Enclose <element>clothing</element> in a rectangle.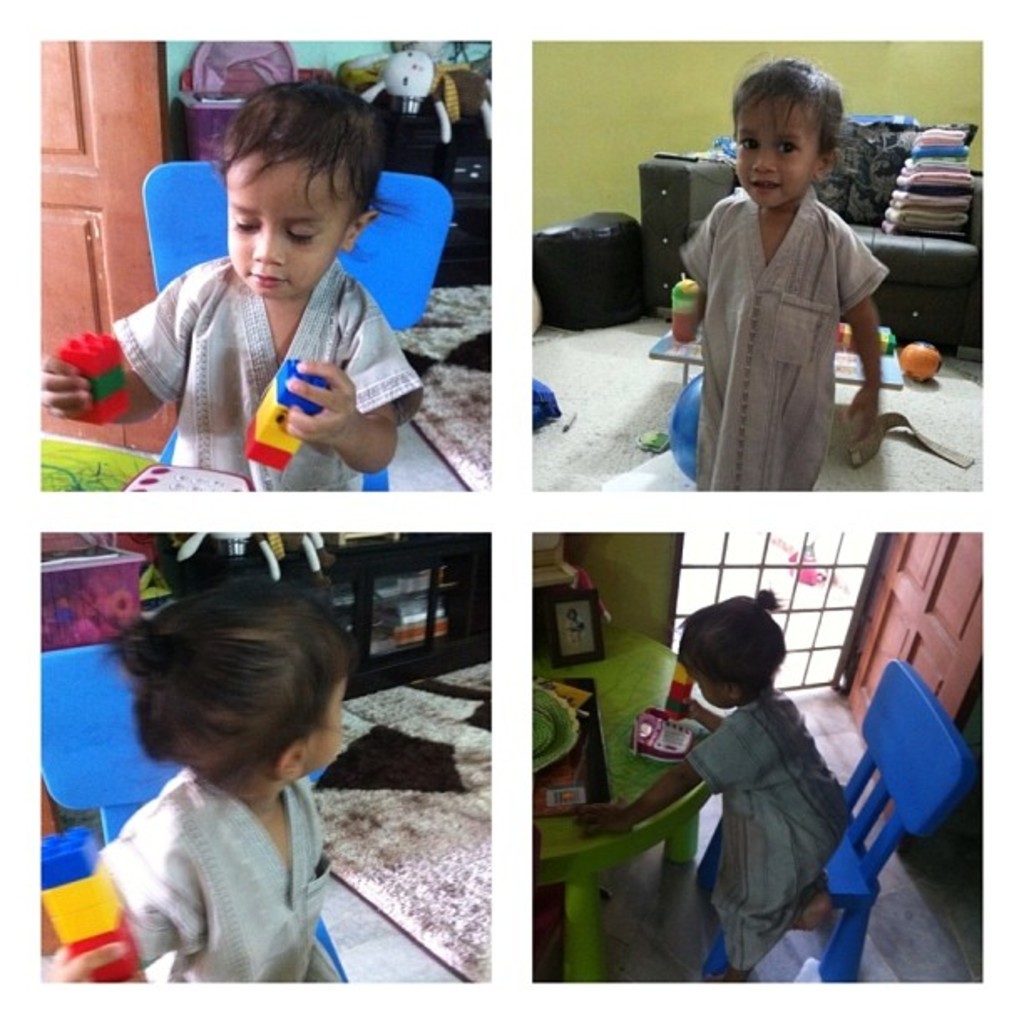
{"left": 678, "top": 679, "right": 850, "bottom": 970}.
